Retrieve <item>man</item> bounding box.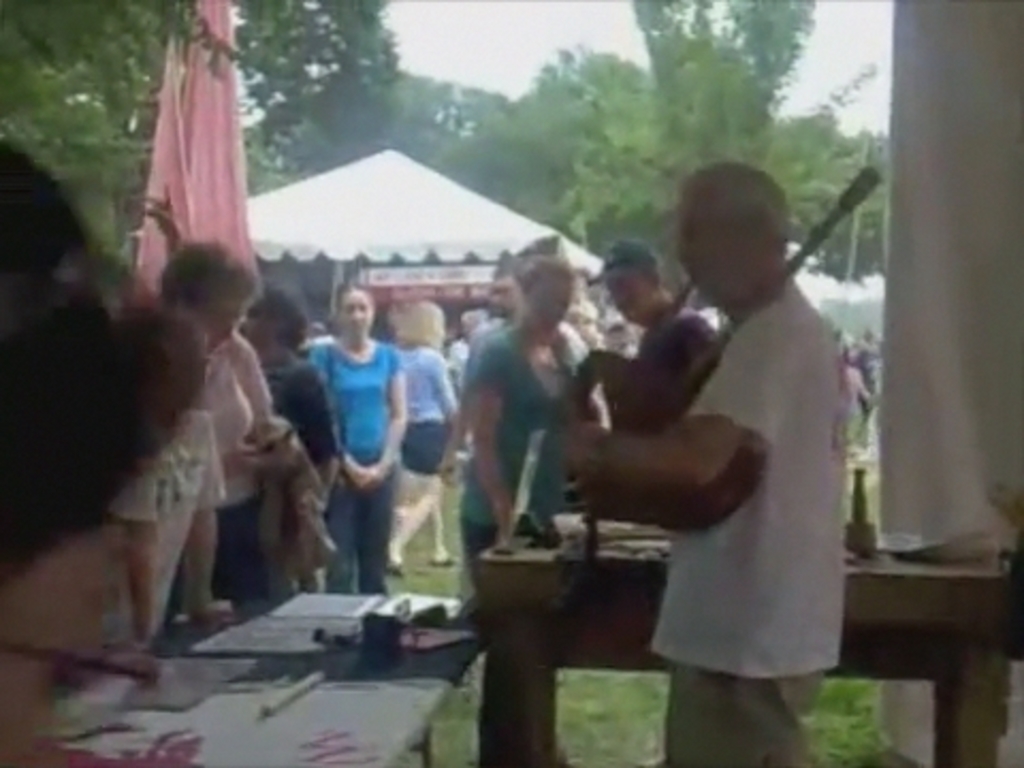
Bounding box: [x1=561, y1=149, x2=881, y2=723].
